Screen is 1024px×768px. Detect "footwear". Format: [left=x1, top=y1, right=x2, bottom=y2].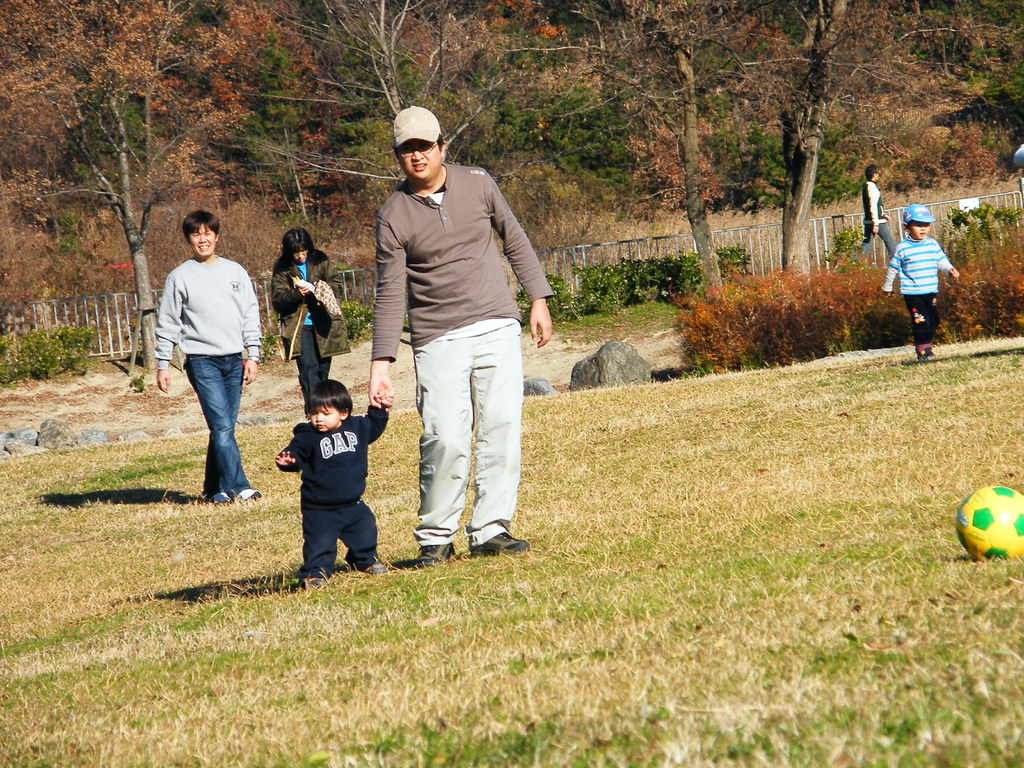
[left=205, top=491, right=236, bottom=506].
